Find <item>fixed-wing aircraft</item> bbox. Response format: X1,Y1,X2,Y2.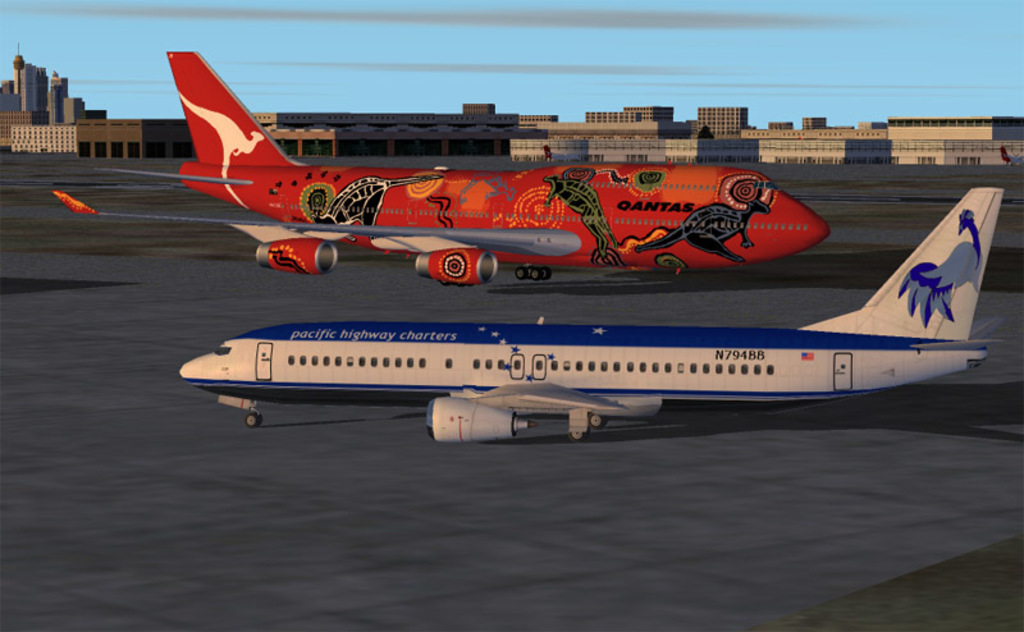
179,186,1002,443.
